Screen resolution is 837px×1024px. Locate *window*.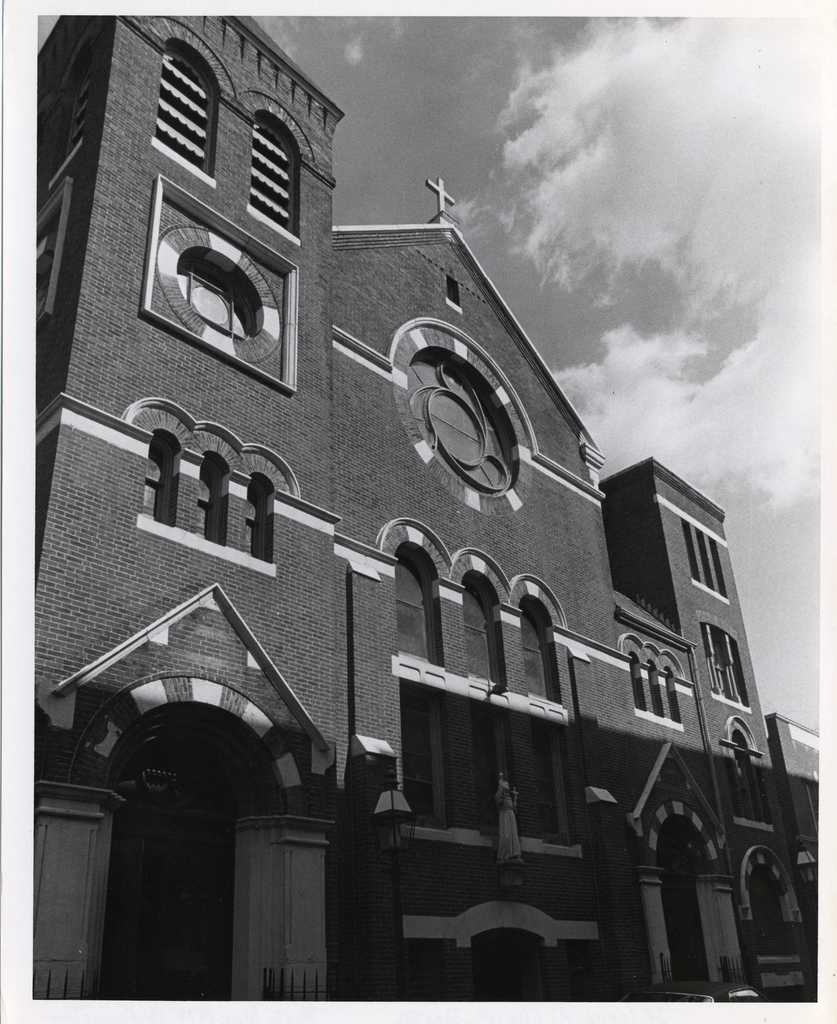
rect(447, 278, 463, 314).
